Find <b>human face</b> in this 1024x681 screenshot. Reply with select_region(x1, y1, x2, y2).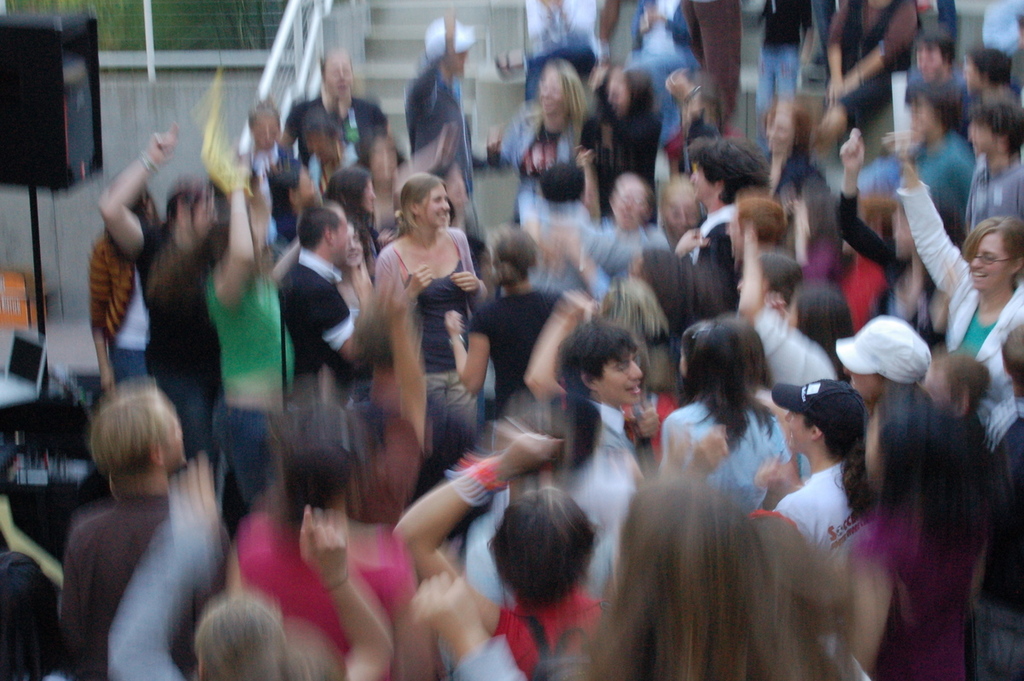
select_region(661, 194, 701, 236).
